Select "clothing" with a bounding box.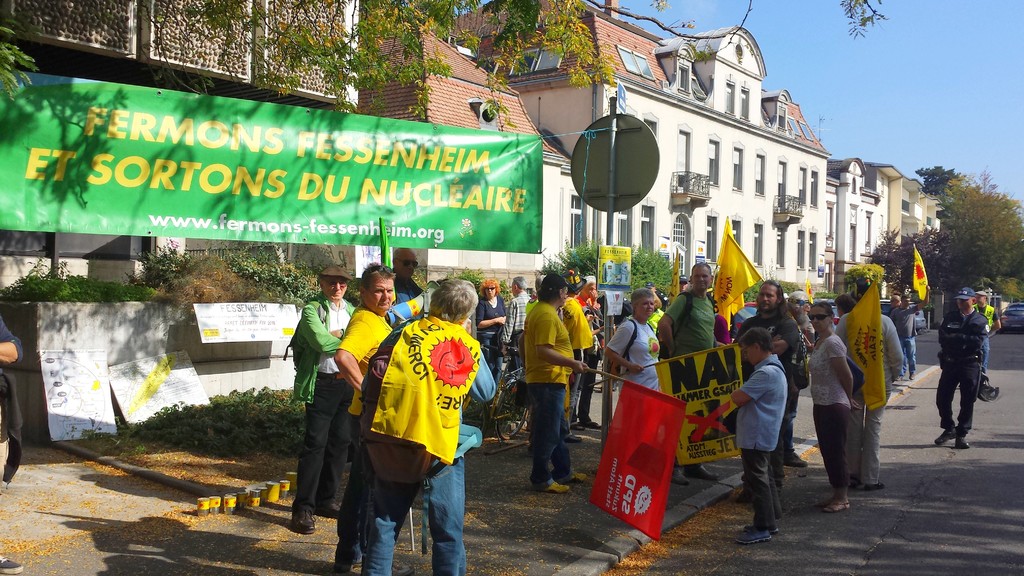
left=468, top=293, right=513, bottom=384.
